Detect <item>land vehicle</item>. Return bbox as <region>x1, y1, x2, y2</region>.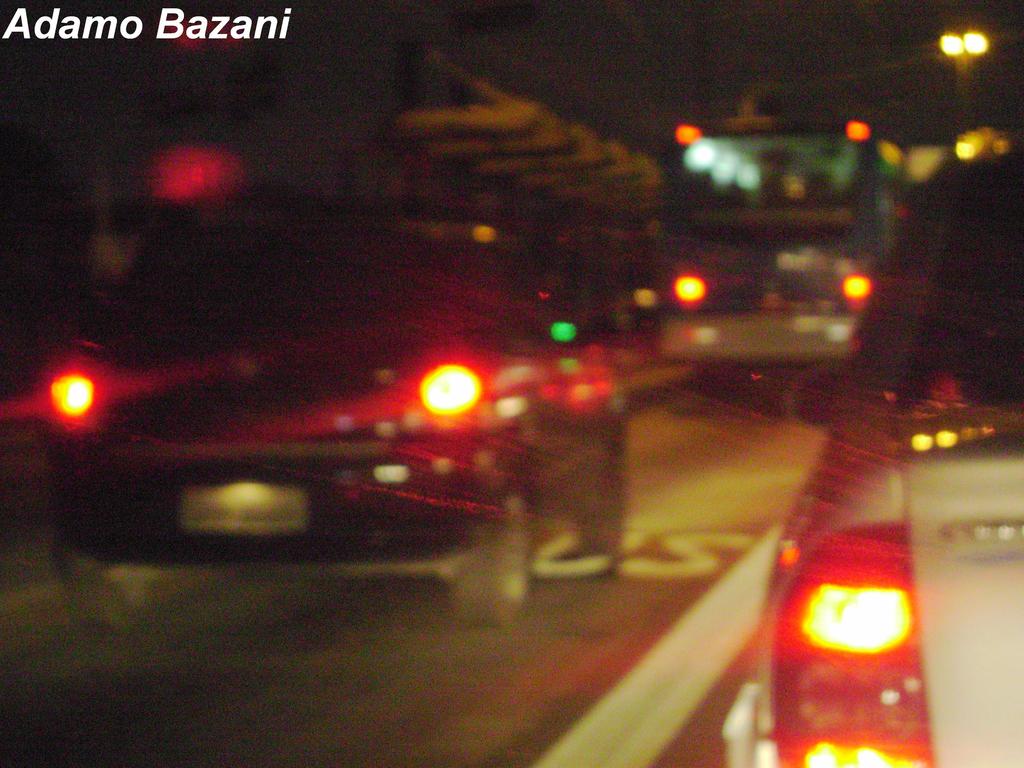
<region>20, 200, 629, 627</region>.
